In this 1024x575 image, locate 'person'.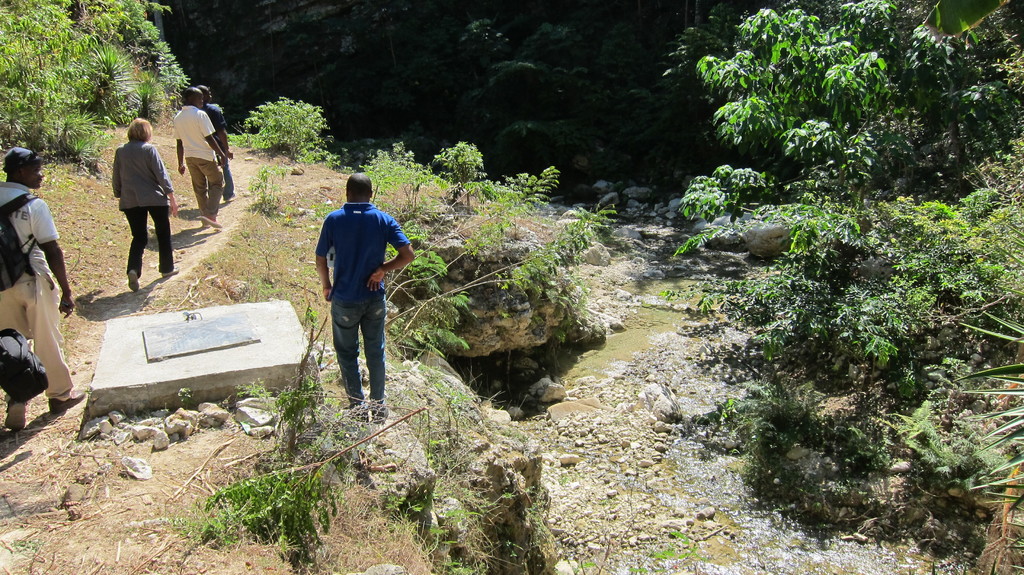
Bounding box: <box>124,122,185,293</box>.
